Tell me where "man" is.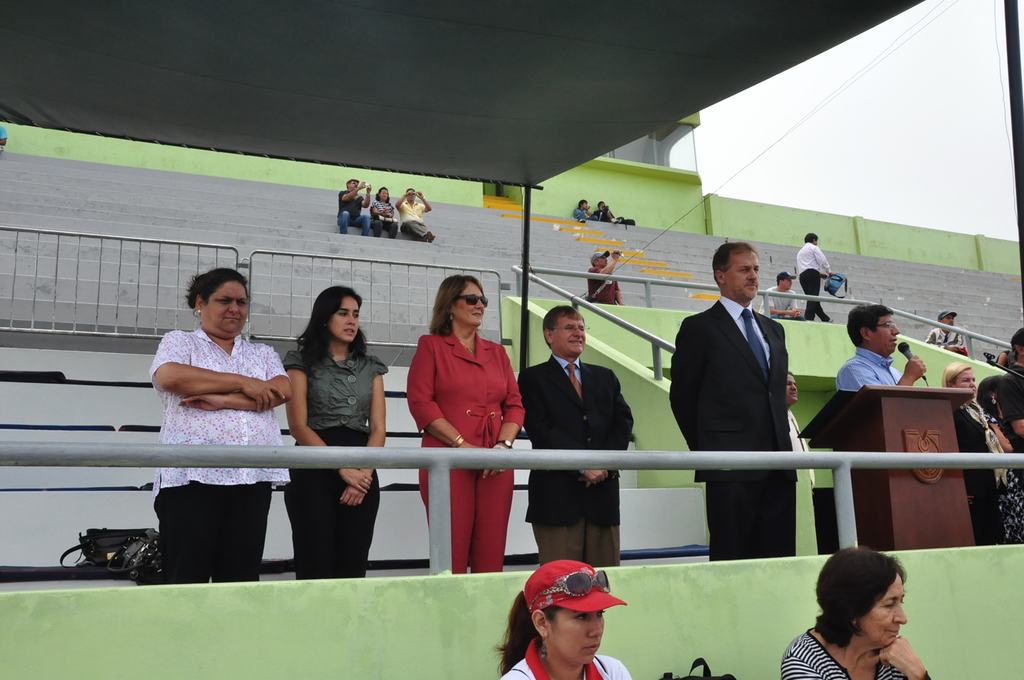
"man" is at 398:190:434:242.
